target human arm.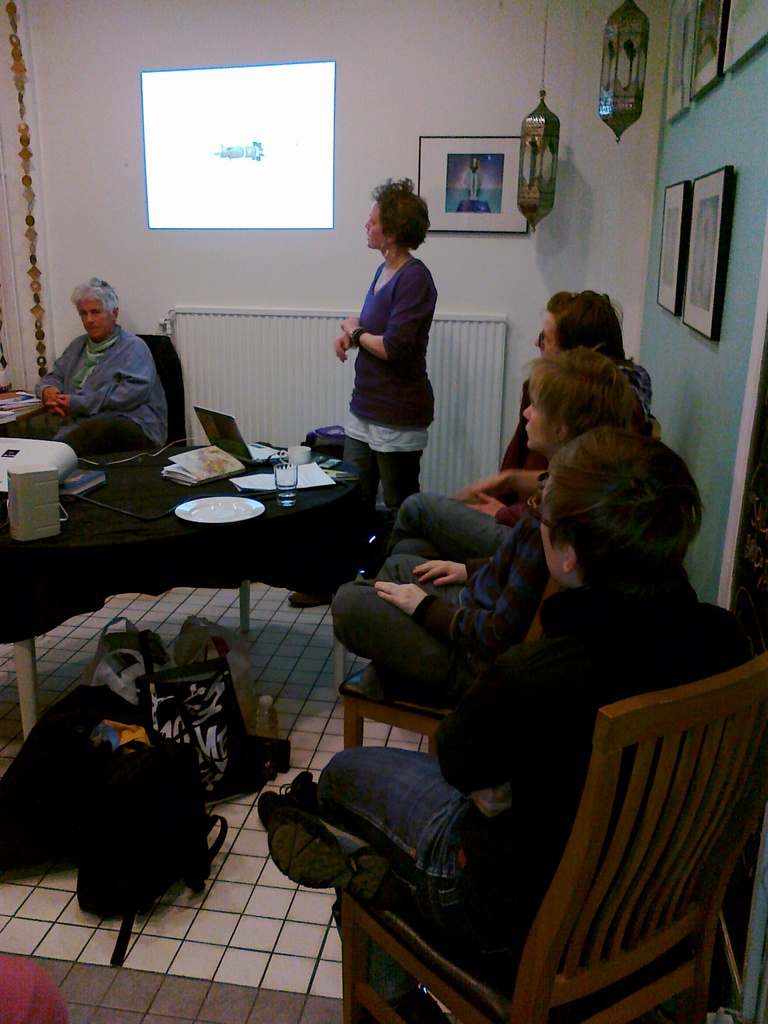
Target region: [335,316,356,359].
